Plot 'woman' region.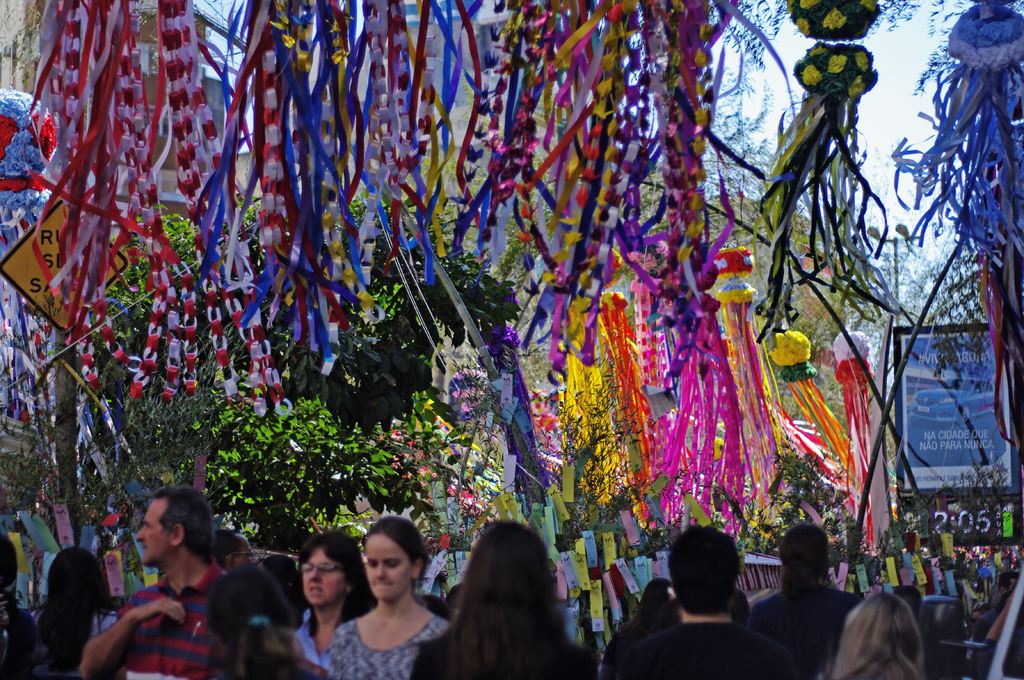
Plotted at <box>295,526,375,661</box>.
